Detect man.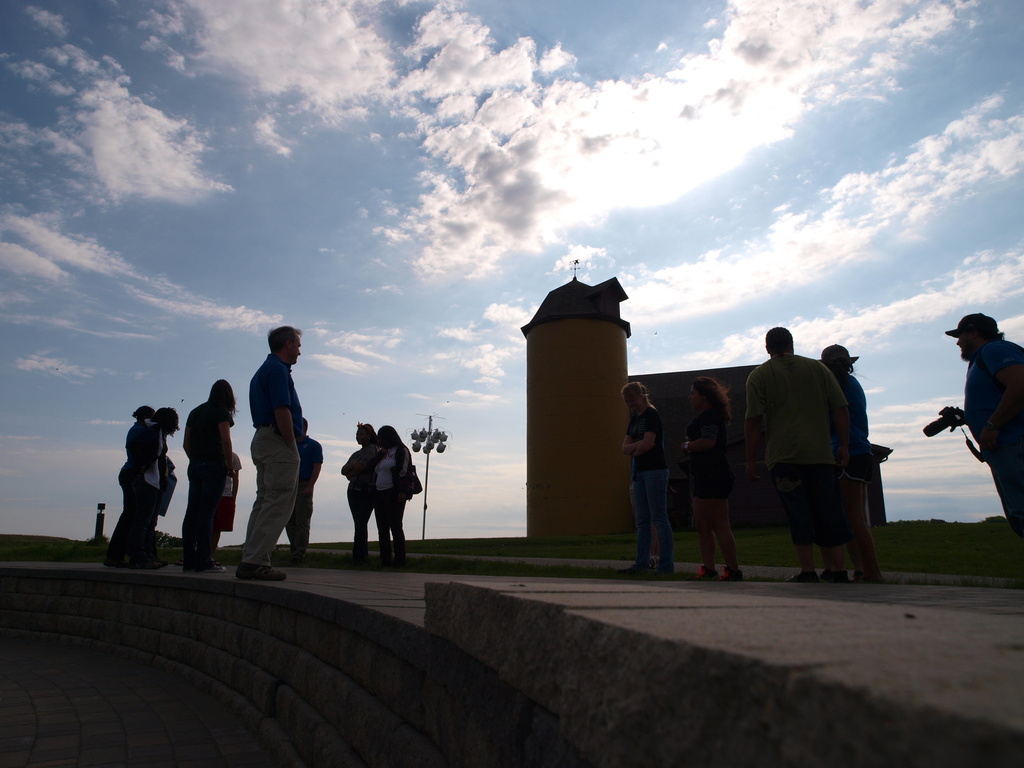
Detected at select_region(226, 321, 311, 580).
